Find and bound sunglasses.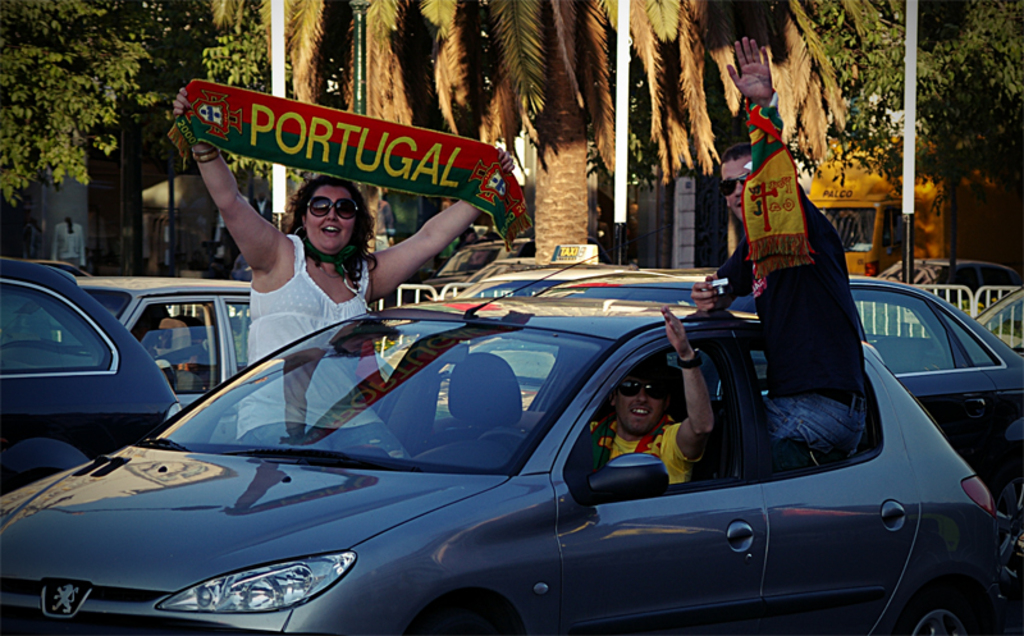
Bound: l=718, t=173, r=748, b=197.
